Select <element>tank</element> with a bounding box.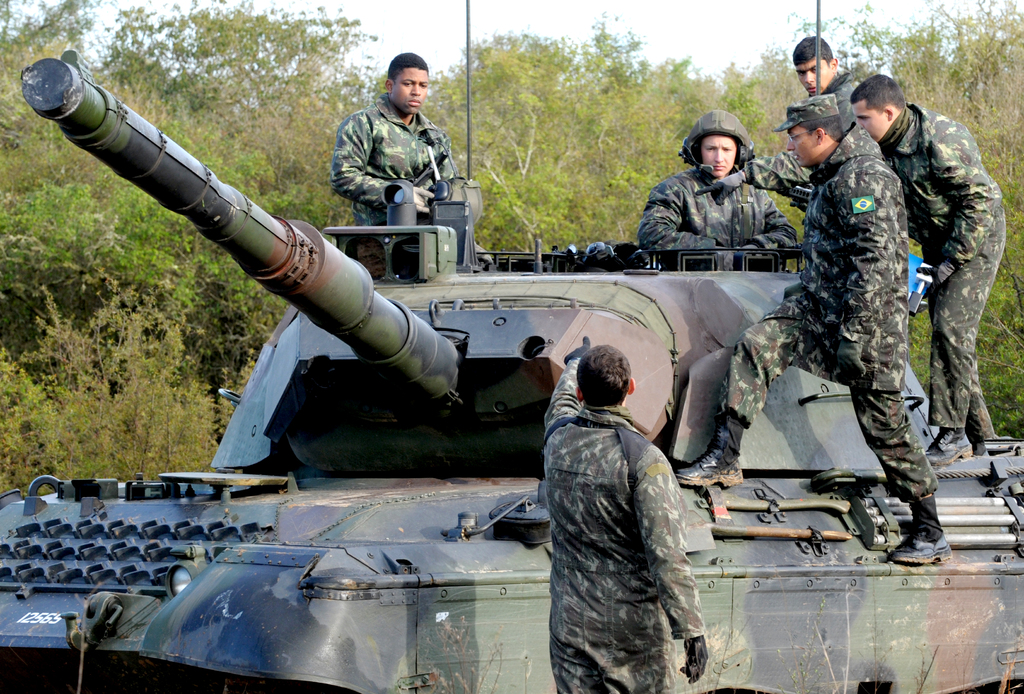
0, 0, 1023, 693.
